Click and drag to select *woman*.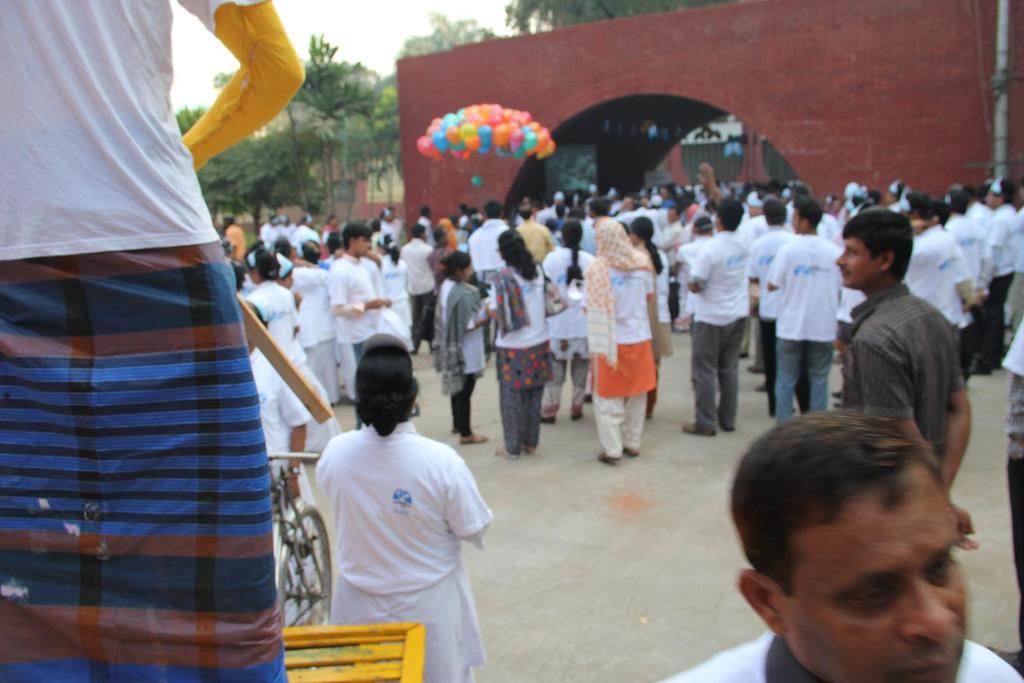
Selection: <bbox>531, 223, 606, 428</bbox>.
